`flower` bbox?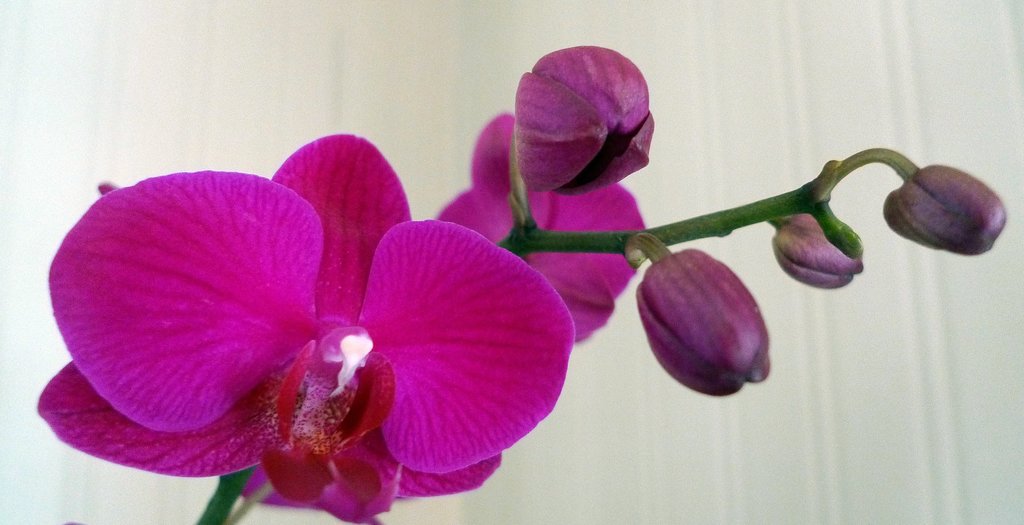
bbox=(511, 41, 656, 196)
